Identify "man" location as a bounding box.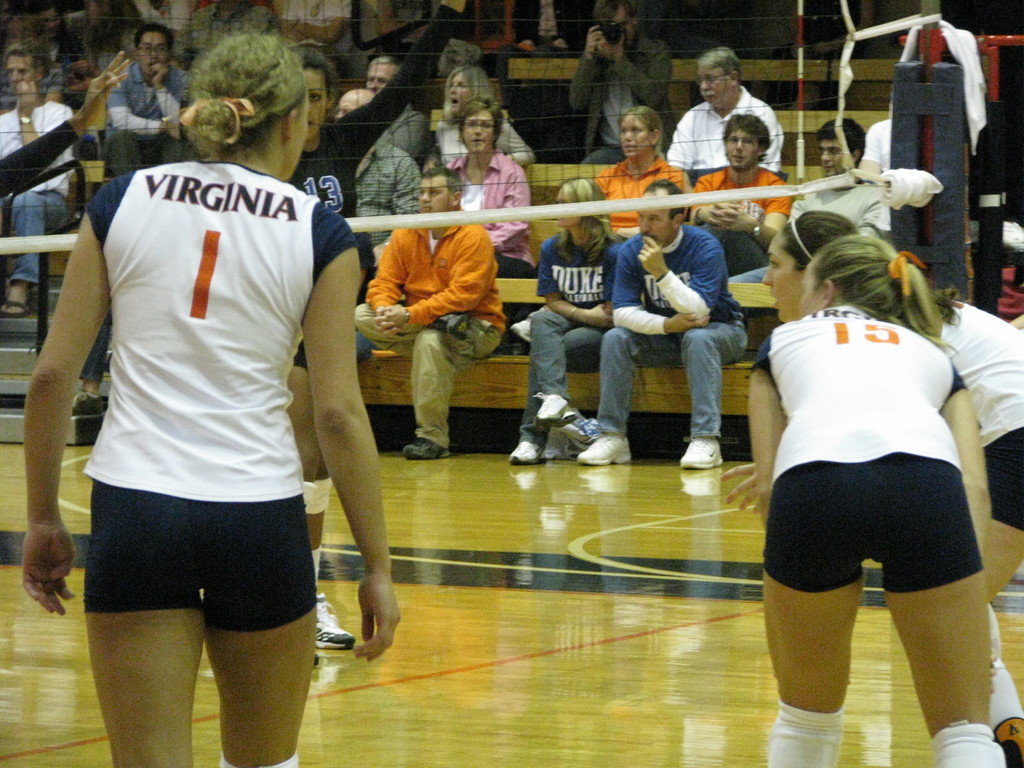
723:92:919:335.
